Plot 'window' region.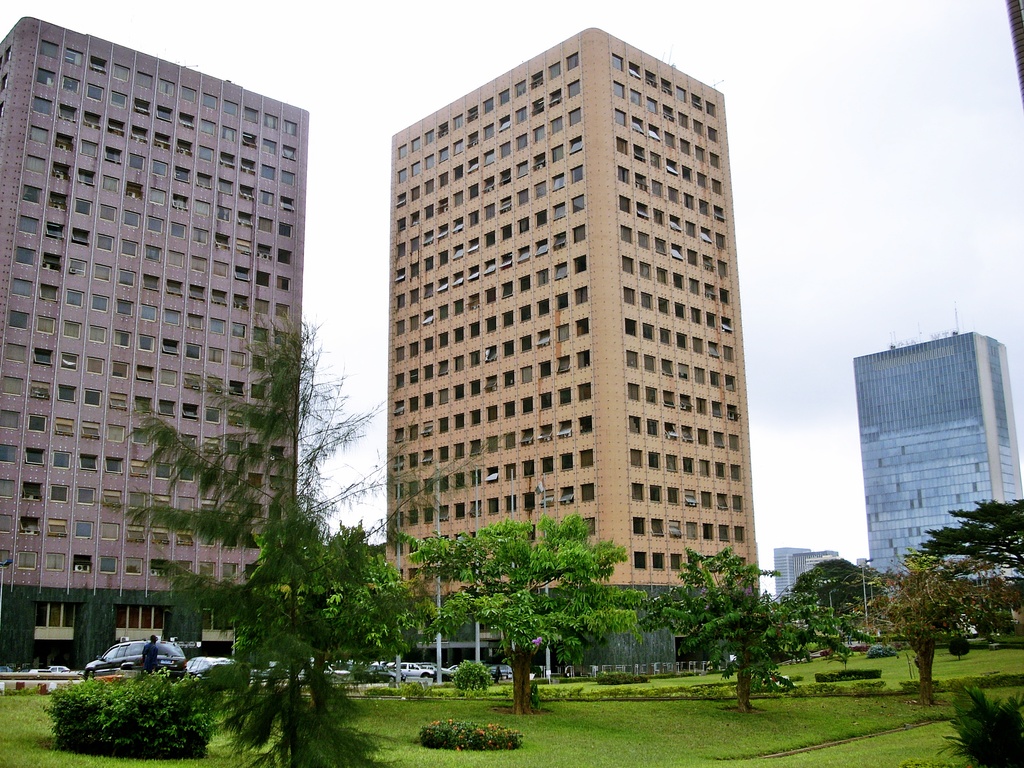
Plotted at (x1=29, y1=126, x2=46, y2=143).
